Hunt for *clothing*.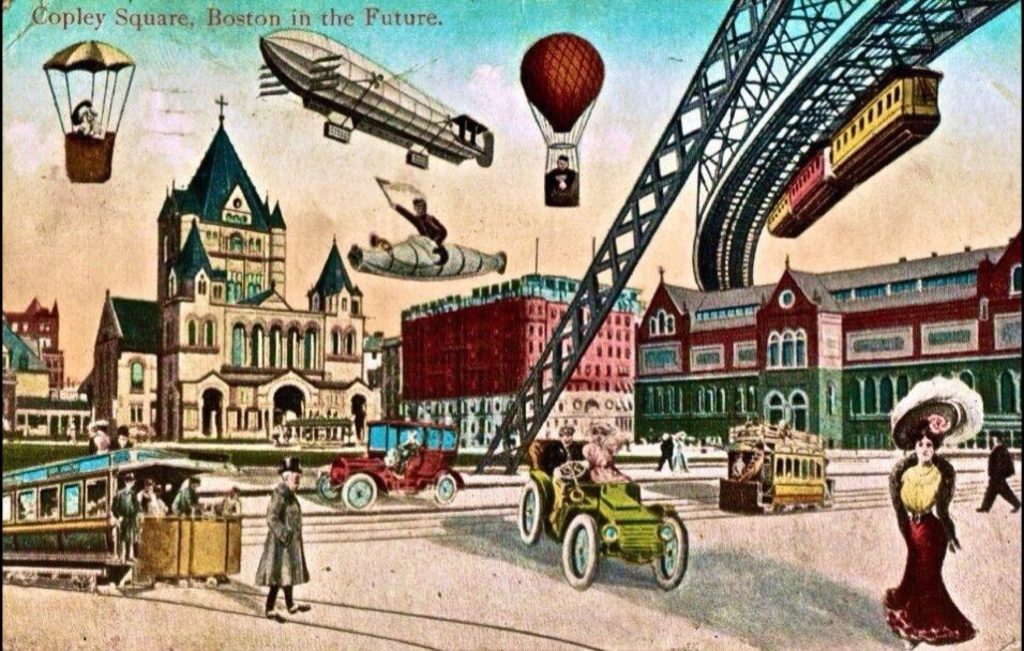
Hunted down at crop(582, 437, 627, 484).
